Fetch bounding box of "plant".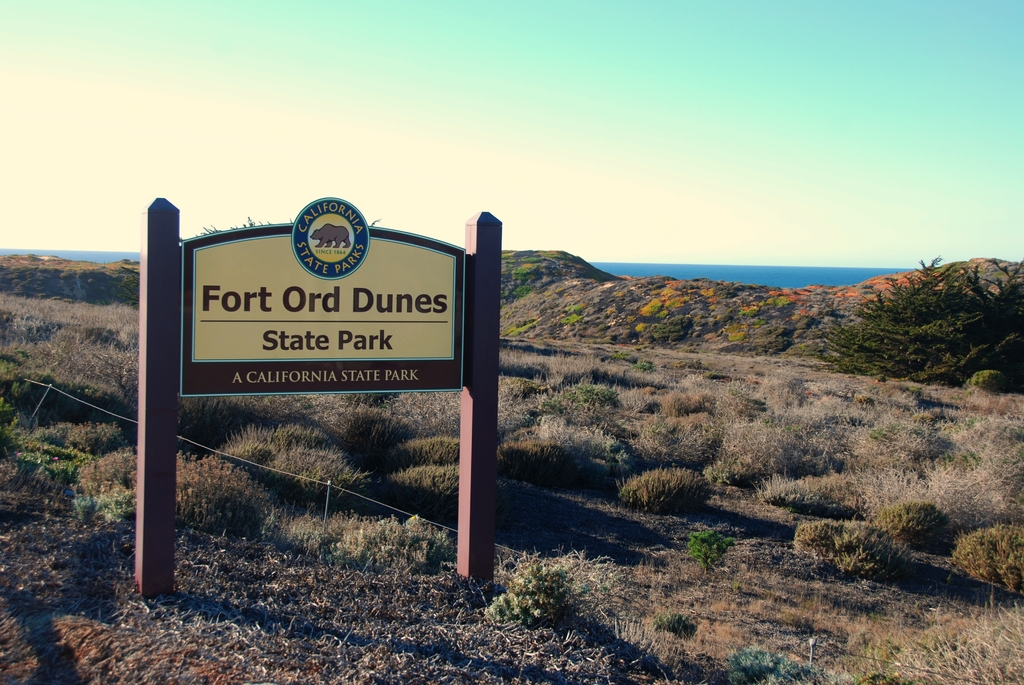
Bbox: bbox=[493, 553, 593, 625].
